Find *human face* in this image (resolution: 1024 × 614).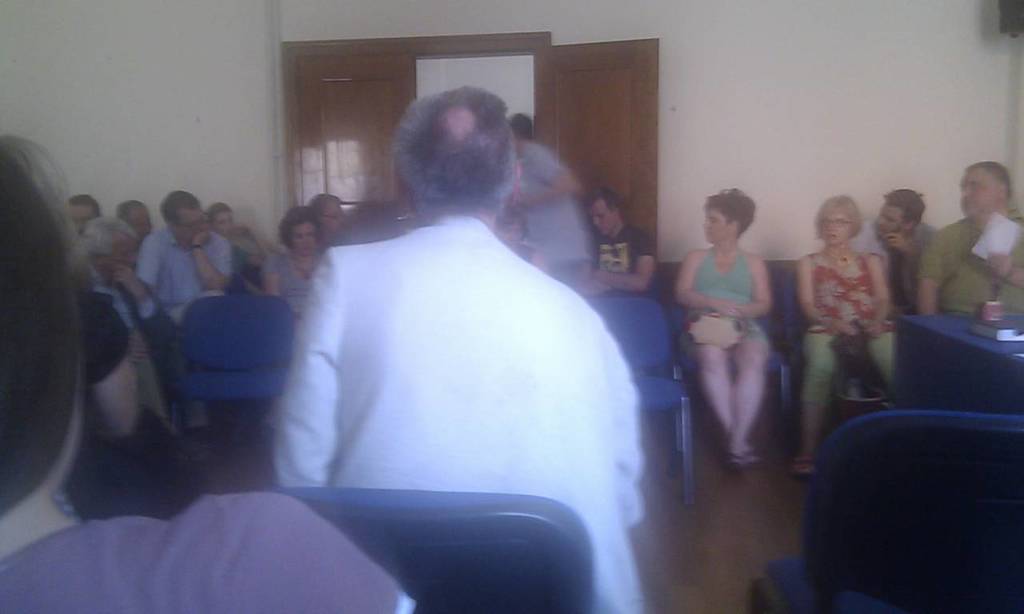
x1=172 y1=203 x2=210 y2=242.
